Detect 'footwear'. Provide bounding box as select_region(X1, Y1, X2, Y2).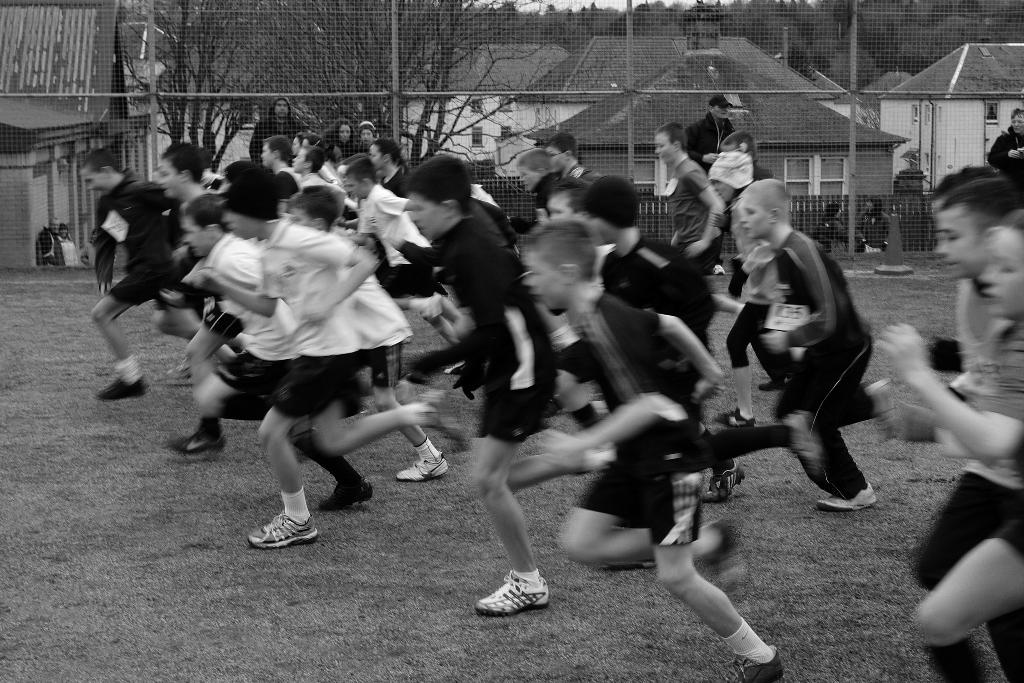
select_region(396, 453, 449, 484).
